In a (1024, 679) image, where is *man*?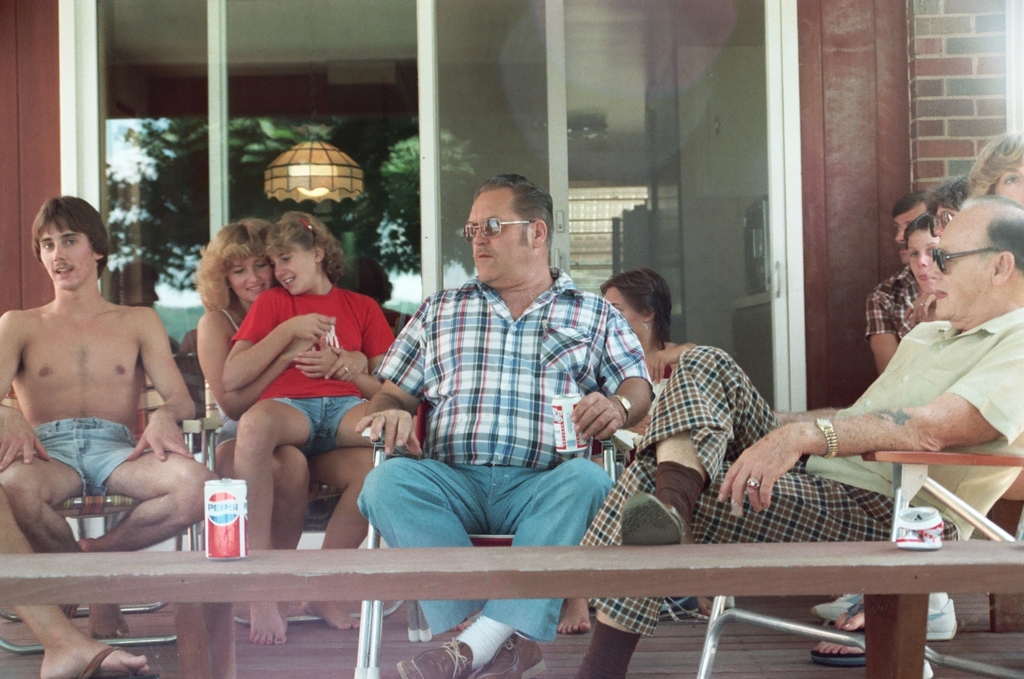
left=0, top=200, right=208, bottom=595.
